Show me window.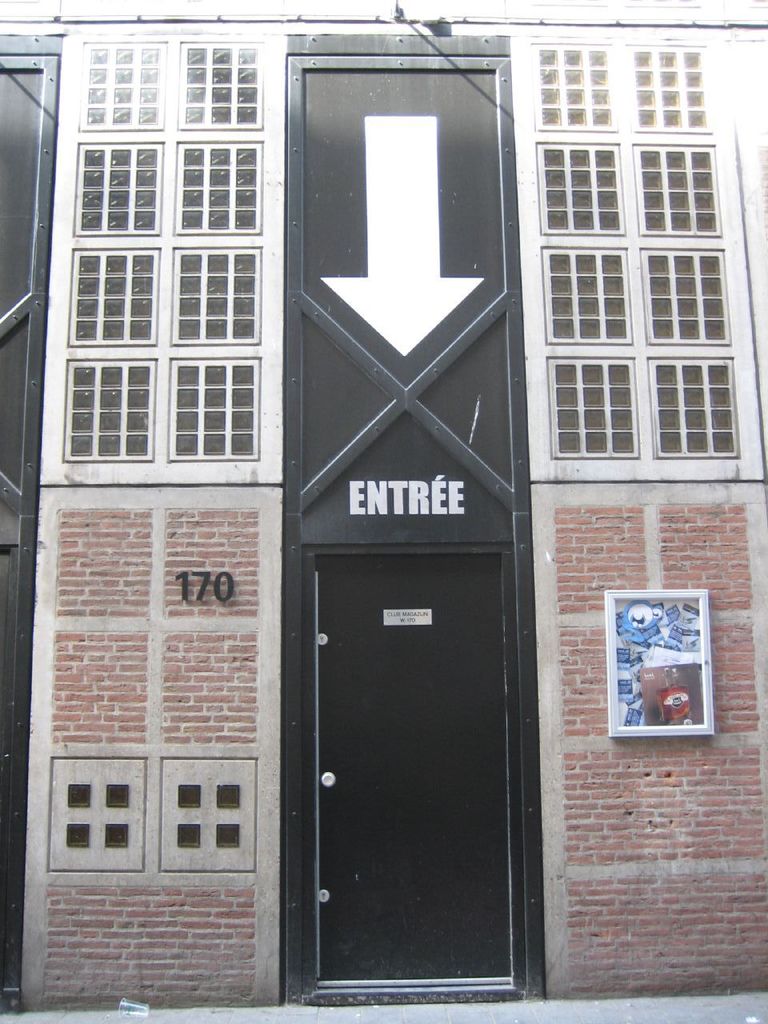
window is here: detection(534, 132, 629, 236).
